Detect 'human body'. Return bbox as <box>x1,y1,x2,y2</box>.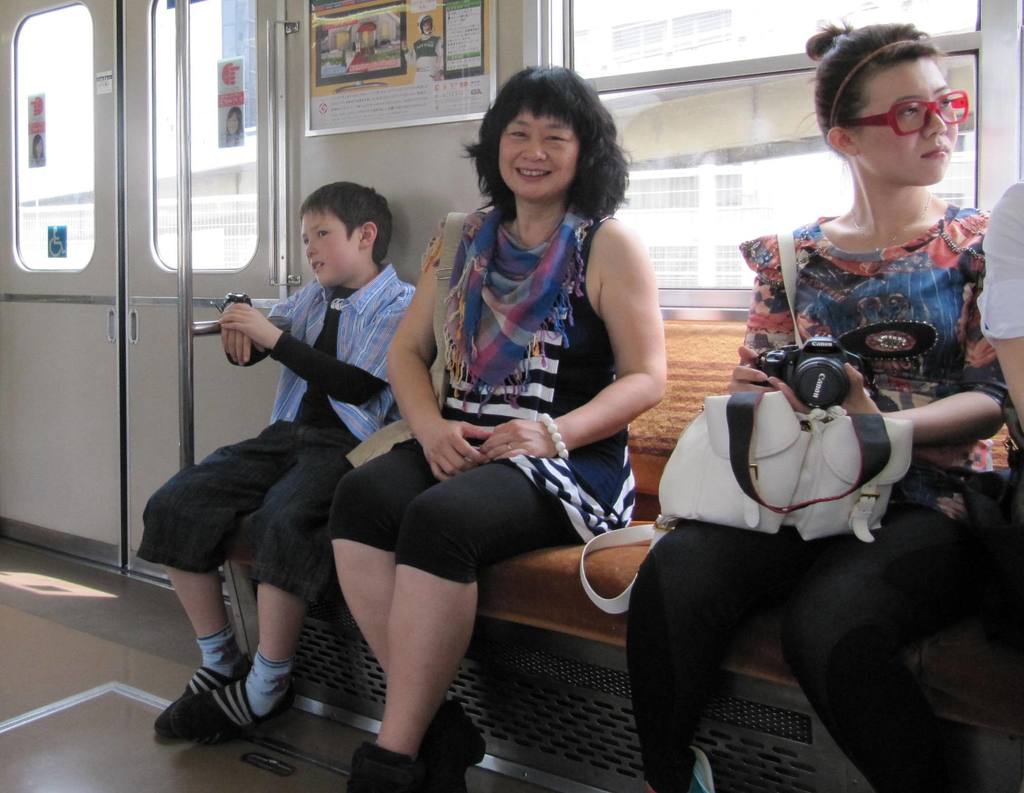
<box>330,85,682,757</box>.
